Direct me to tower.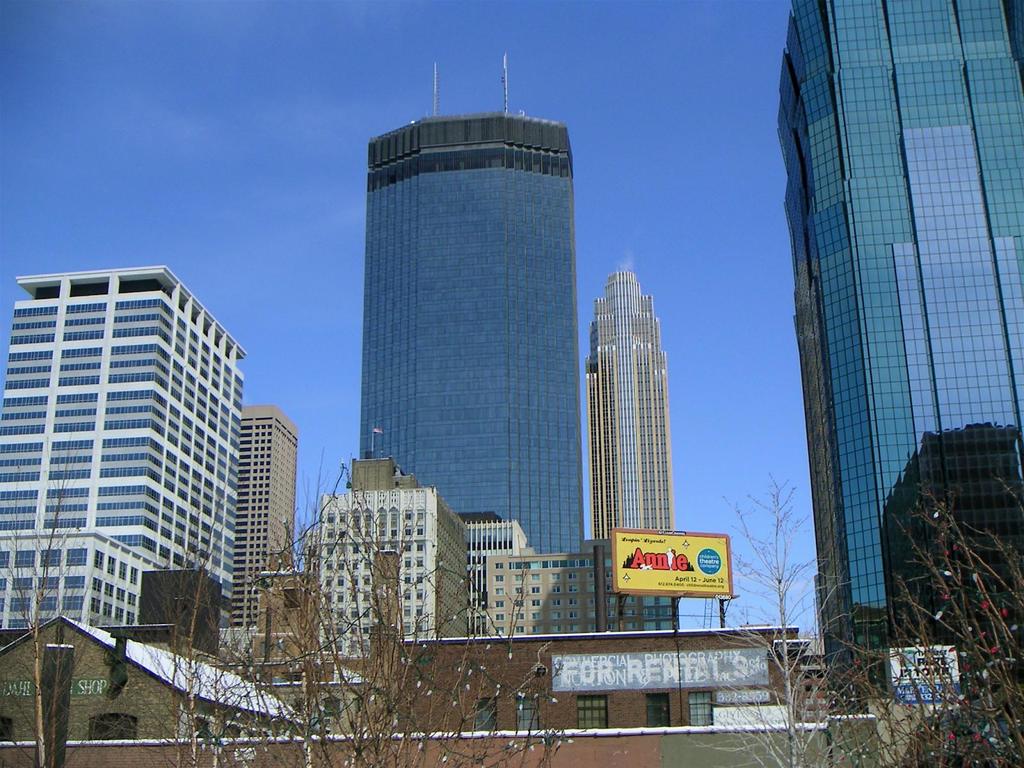
Direction: bbox=[0, 262, 246, 634].
